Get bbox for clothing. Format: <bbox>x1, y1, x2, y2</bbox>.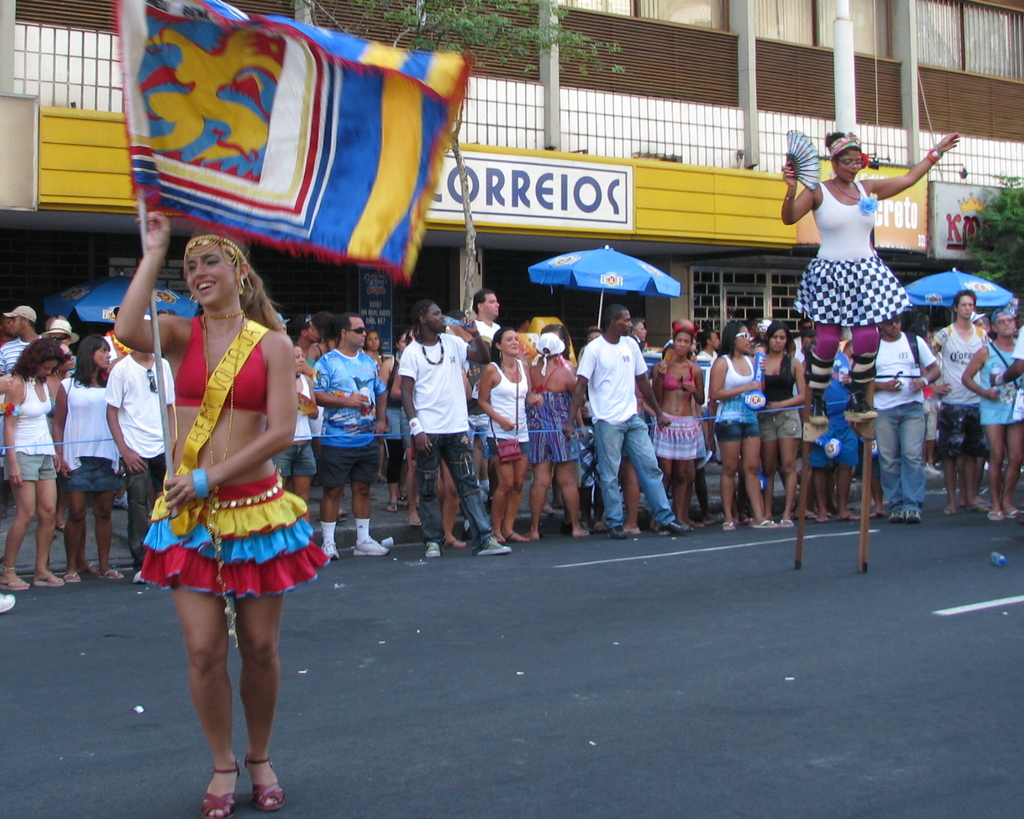
<bbox>305, 346, 390, 479</bbox>.
